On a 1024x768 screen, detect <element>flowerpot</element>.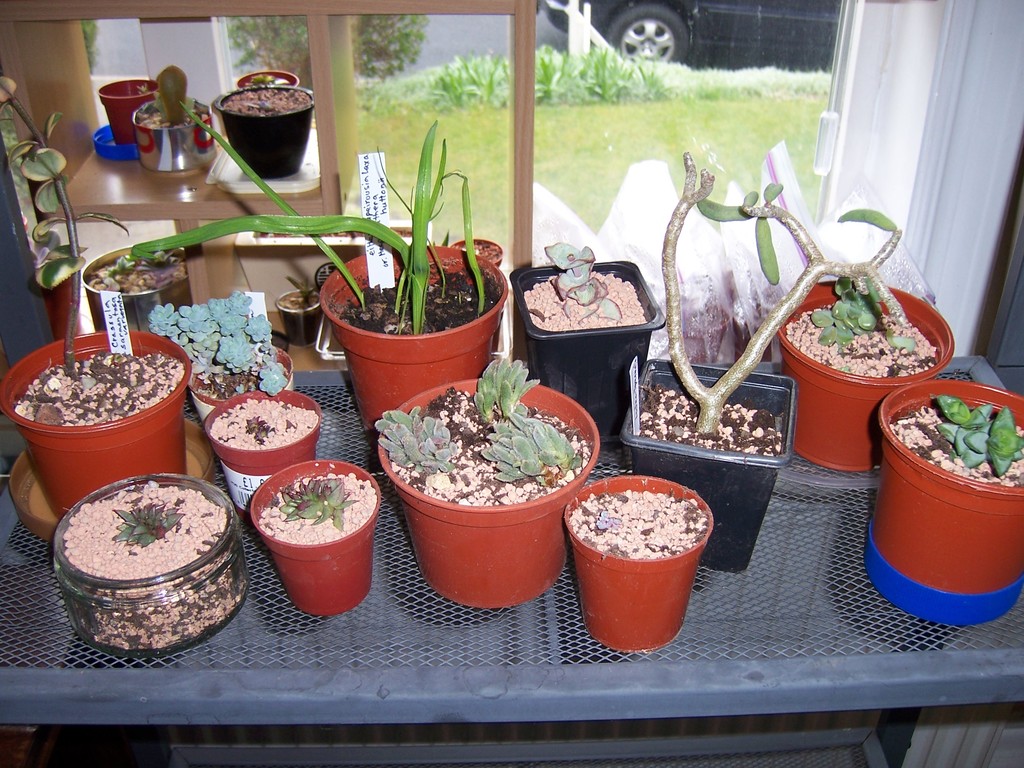
219, 85, 313, 184.
